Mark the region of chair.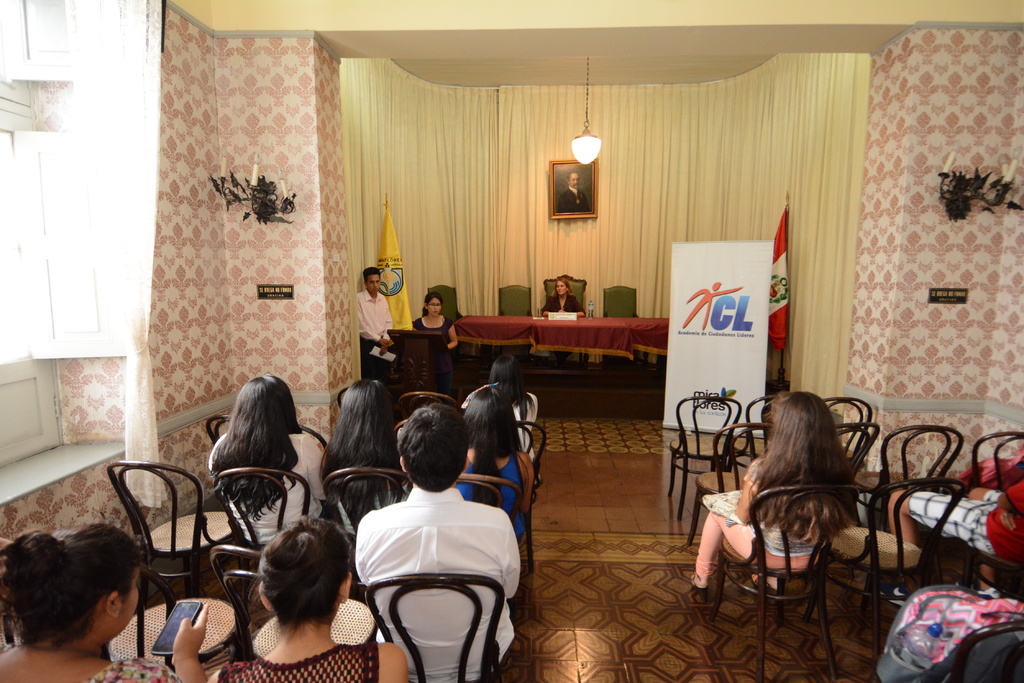
Region: crop(871, 422, 965, 521).
